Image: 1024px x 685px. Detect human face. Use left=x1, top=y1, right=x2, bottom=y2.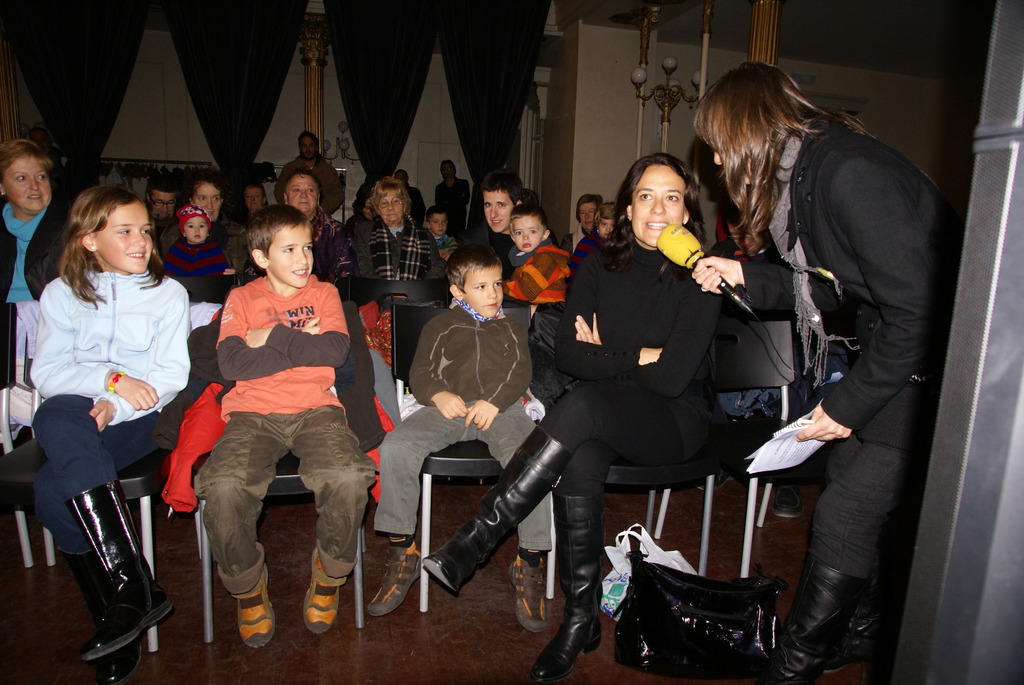
left=631, top=164, right=684, bottom=248.
